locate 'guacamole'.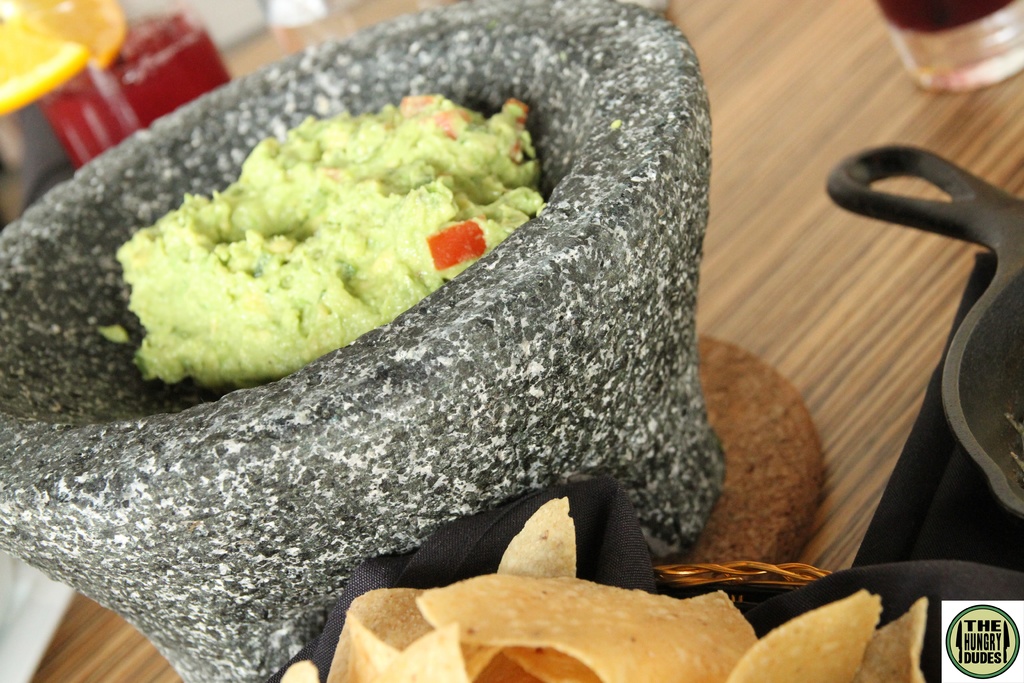
Bounding box: <bbox>108, 84, 549, 389</bbox>.
